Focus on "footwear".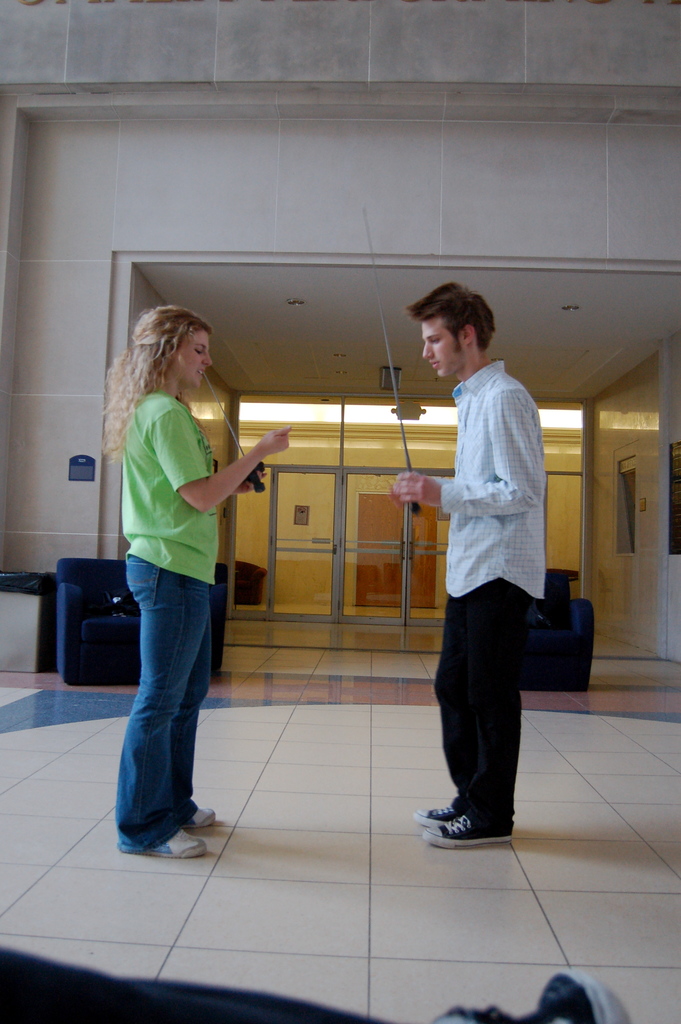
Focused at <bbox>455, 970, 634, 1023</bbox>.
